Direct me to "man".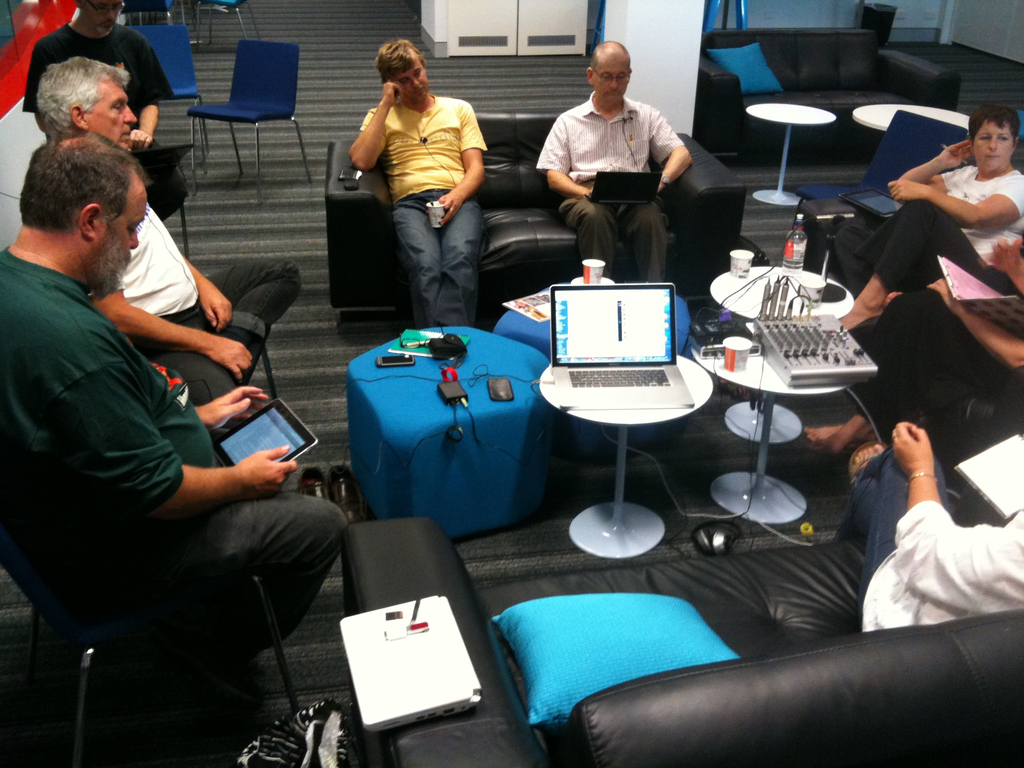
Direction: {"x1": 534, "y1": 36, "x2": 694, "y2": 277}.
